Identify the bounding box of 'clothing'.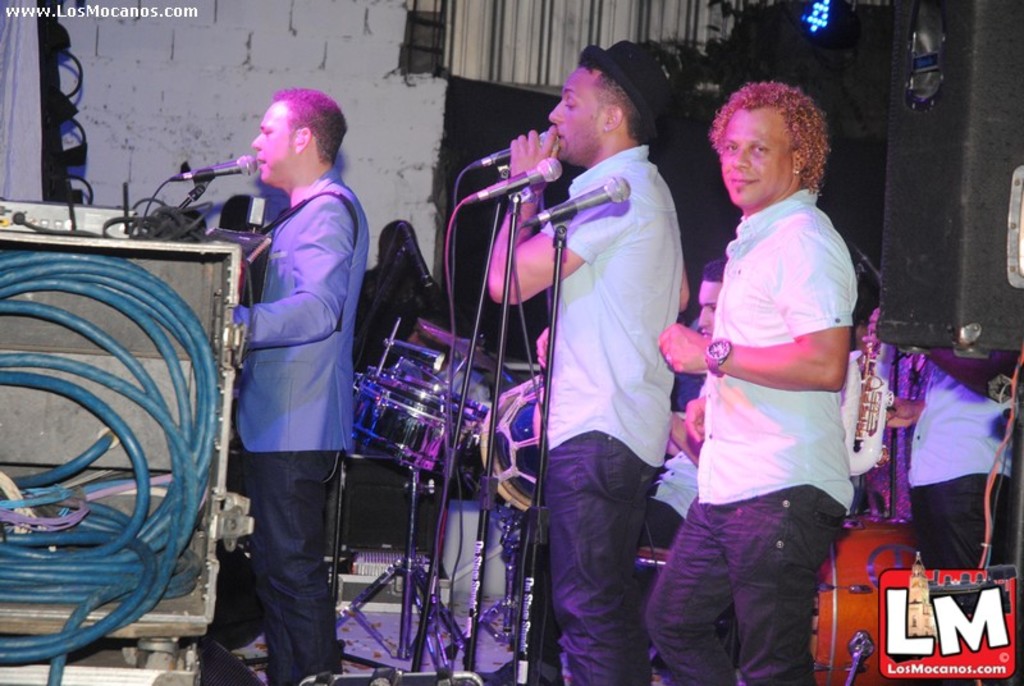
538, 141, 682, 685.
